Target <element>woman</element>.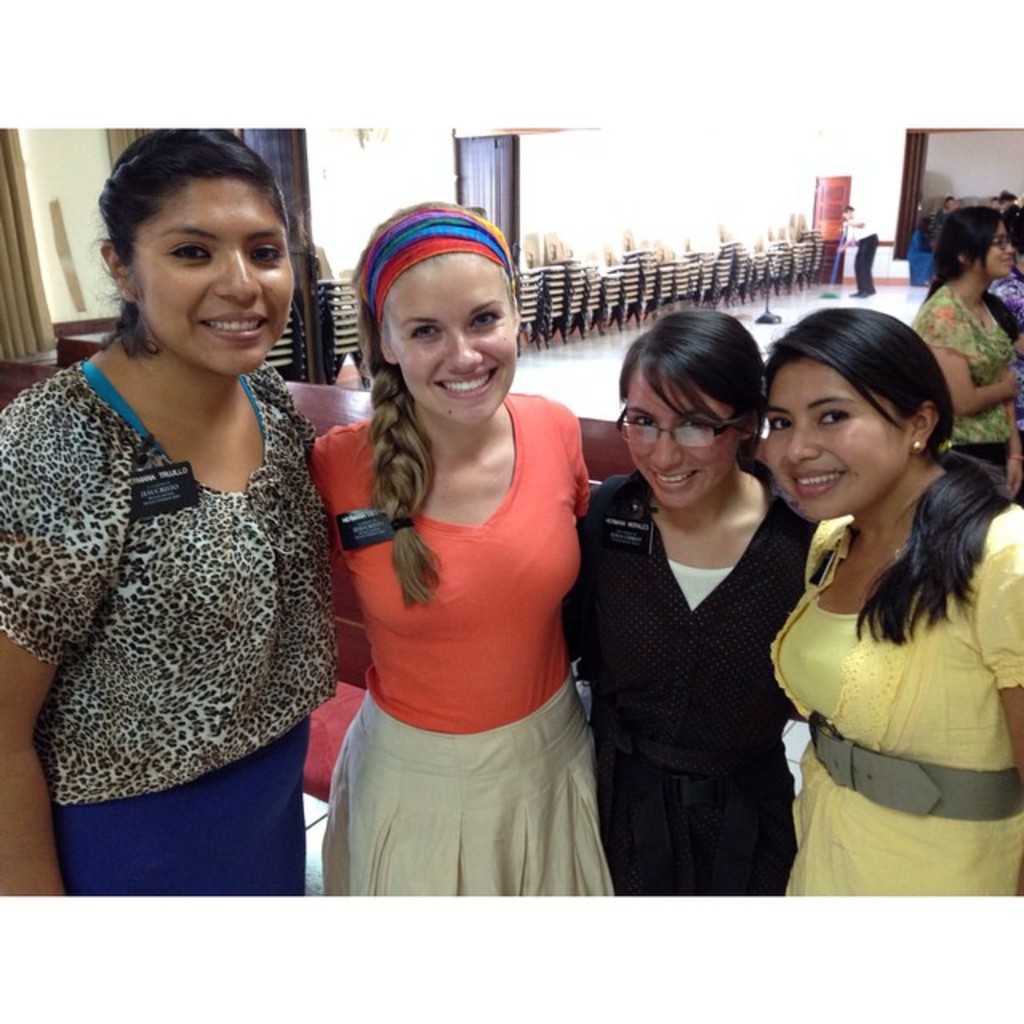
Target region: region(584, 306, 853, 909).
